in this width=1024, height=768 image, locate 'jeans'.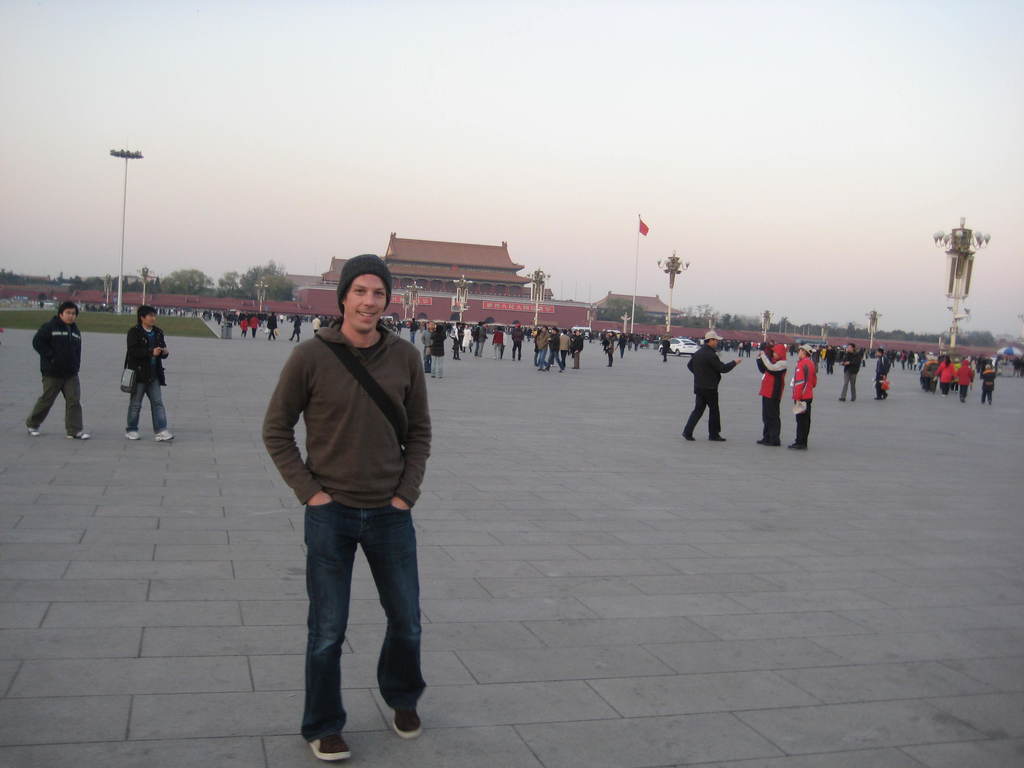
Bounding box: [547, 352, 563, 369].
